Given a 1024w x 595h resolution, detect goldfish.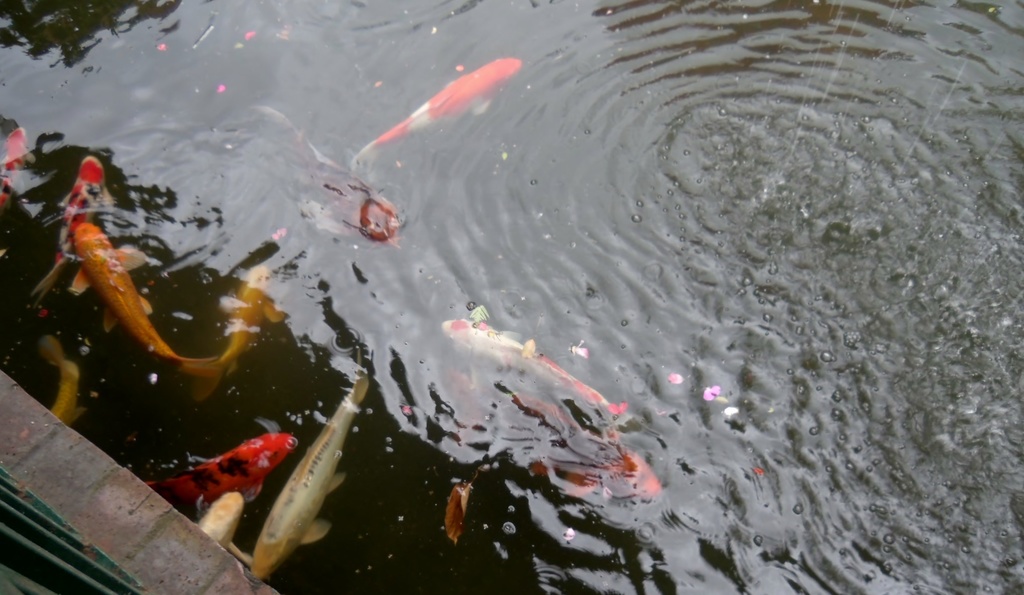
{"x1": 4, "y1": 126, "x2": 28, "y2": 172}.
